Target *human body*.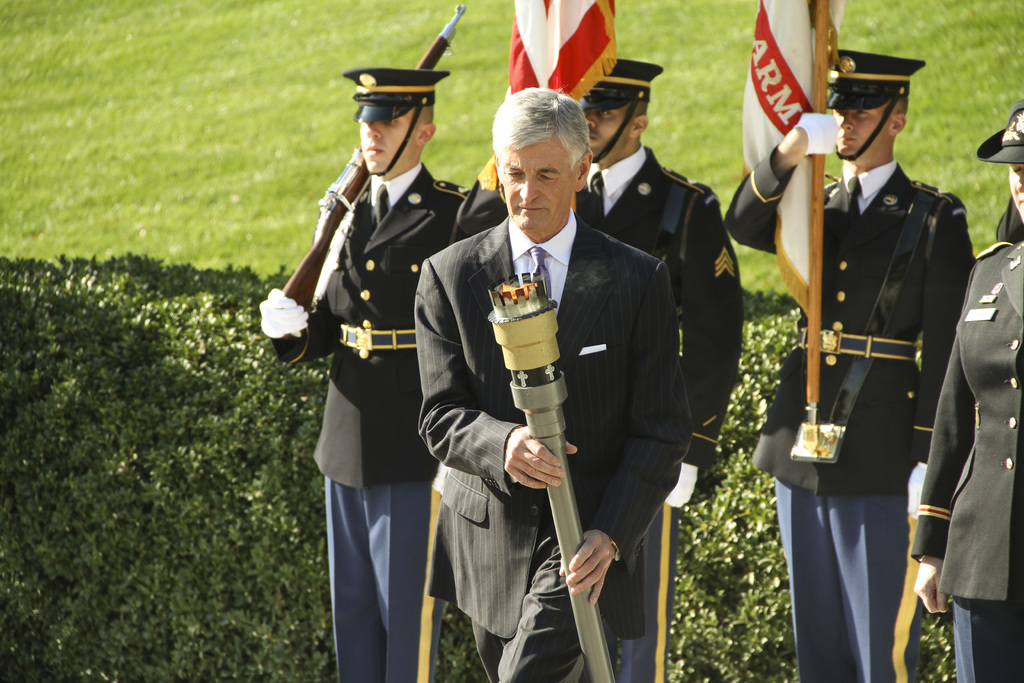
Target region: select_region(720, 46, 972, 682).
